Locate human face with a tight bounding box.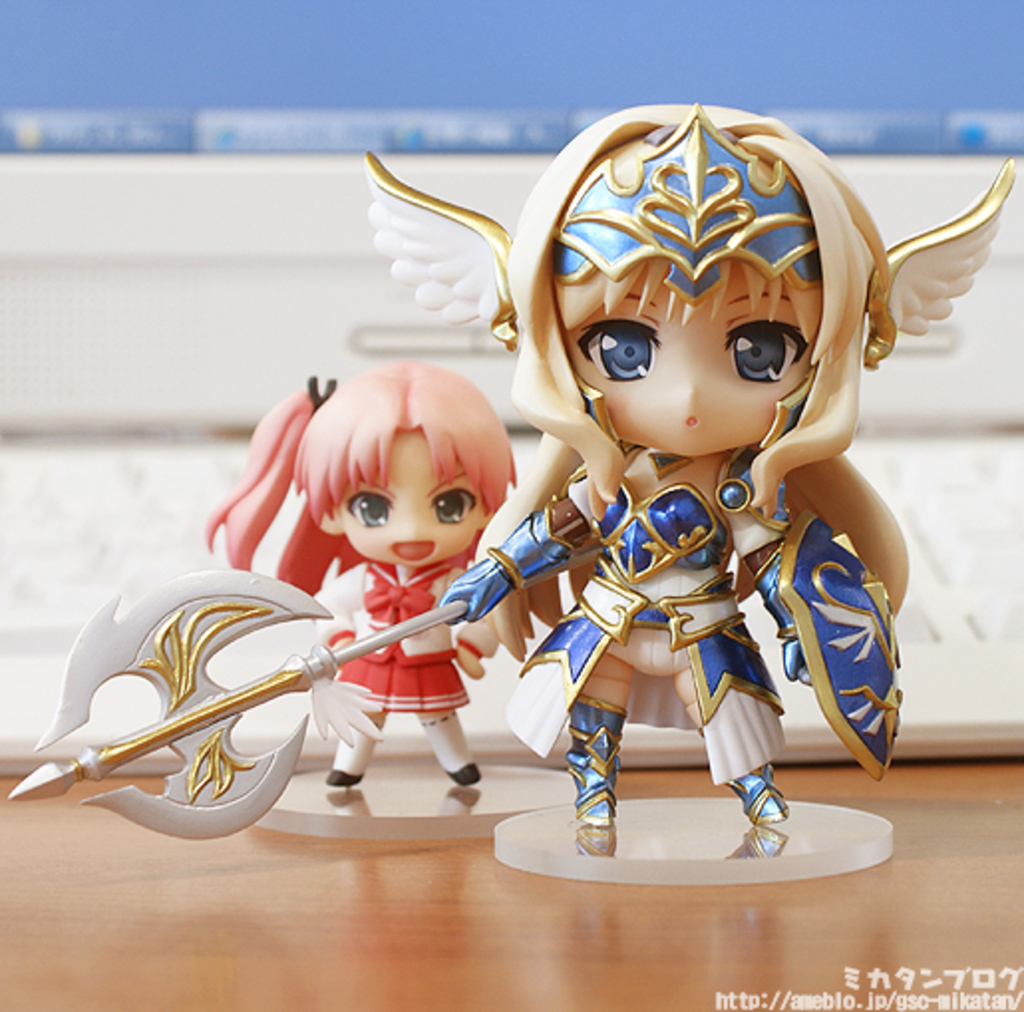
select_region(567, 262, 815, 457).
